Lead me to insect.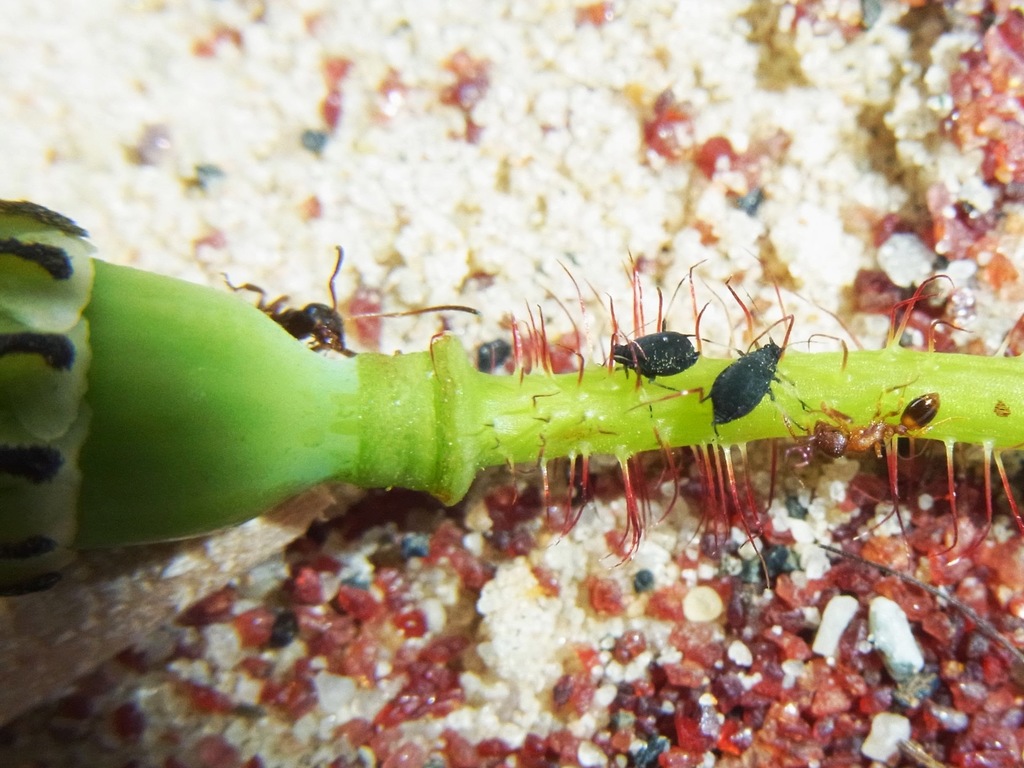
Lead to pyautogui.locateOnScreen(803, 376, 945, 456).
